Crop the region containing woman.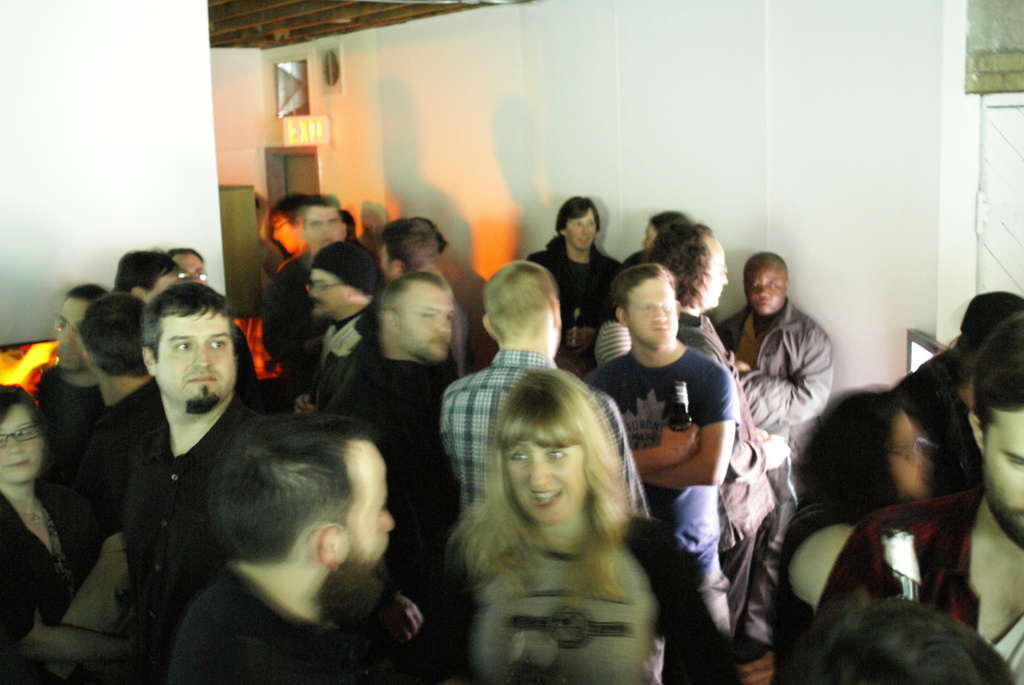
Crop region: locate(765, 387, 941, 684).
